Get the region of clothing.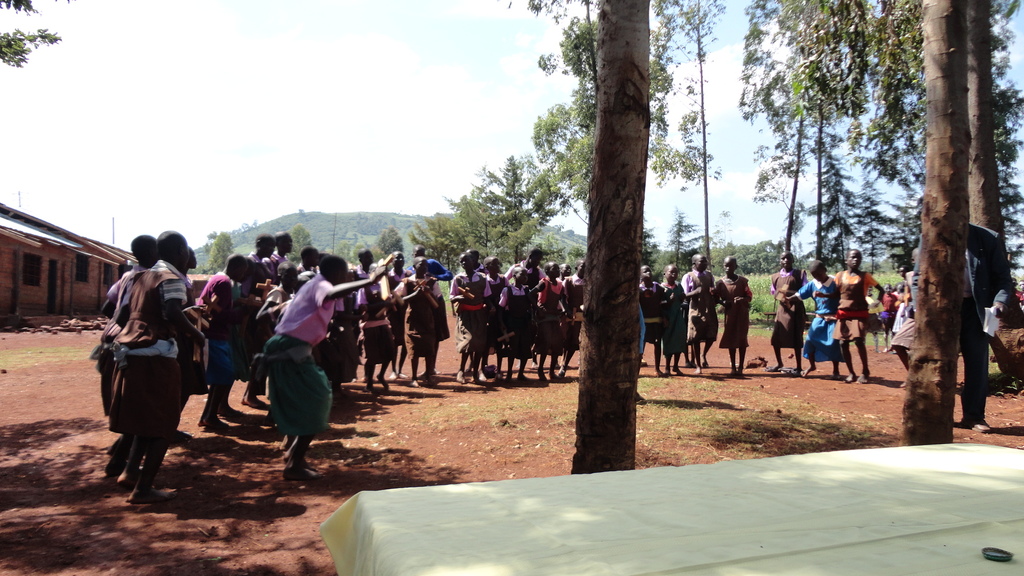
[left=804, top=282, right=844, bottom=356].
